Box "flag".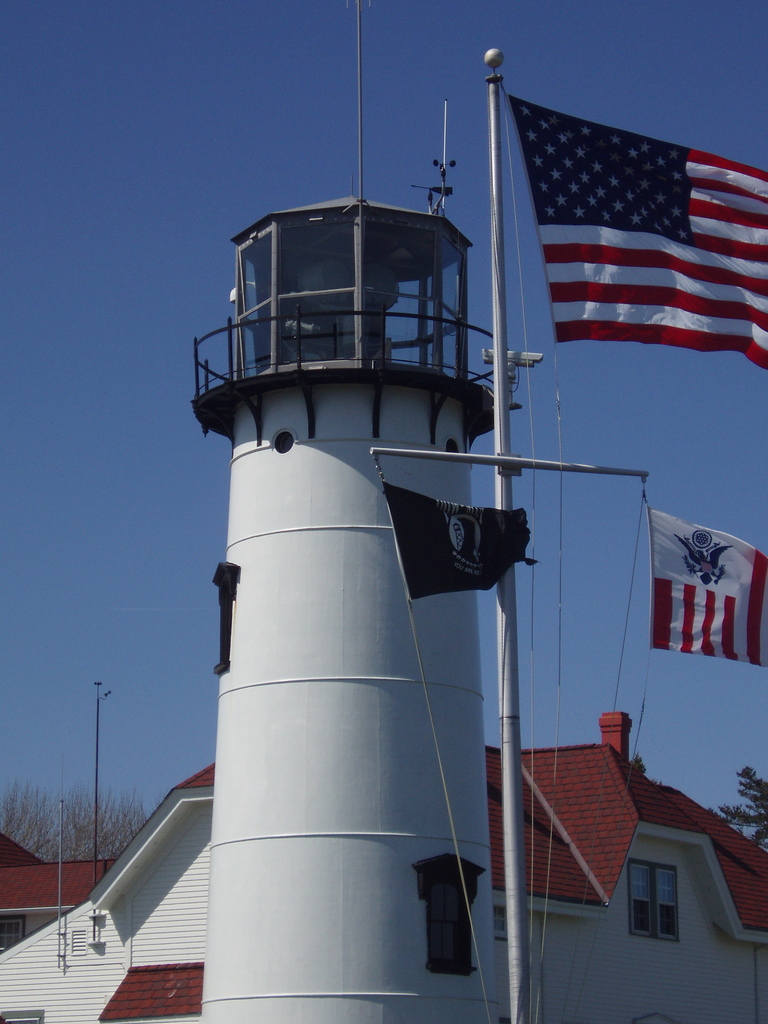
x1=646, y1=502, x2=767, y2=666.
